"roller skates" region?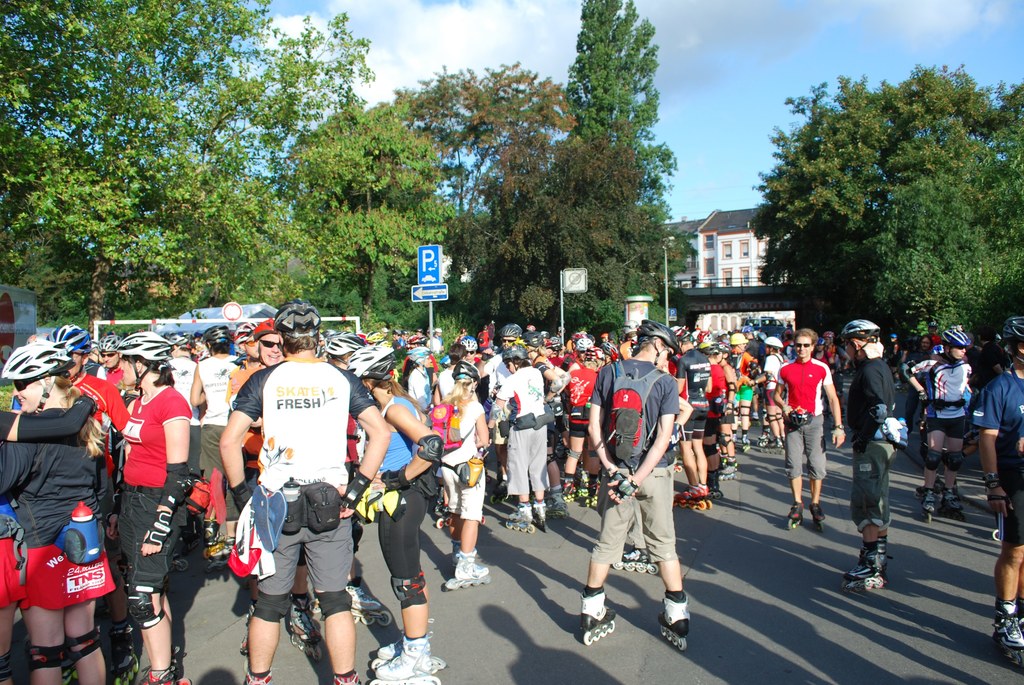
443/546/493/592
